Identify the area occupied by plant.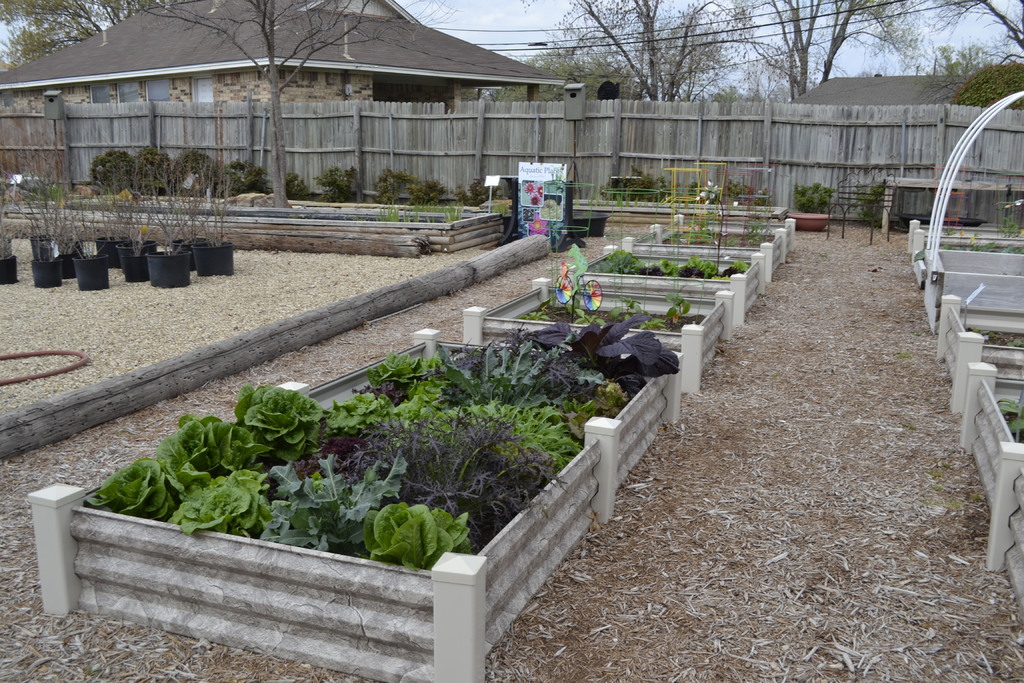
Area: region(374, 327, 630, 422).
